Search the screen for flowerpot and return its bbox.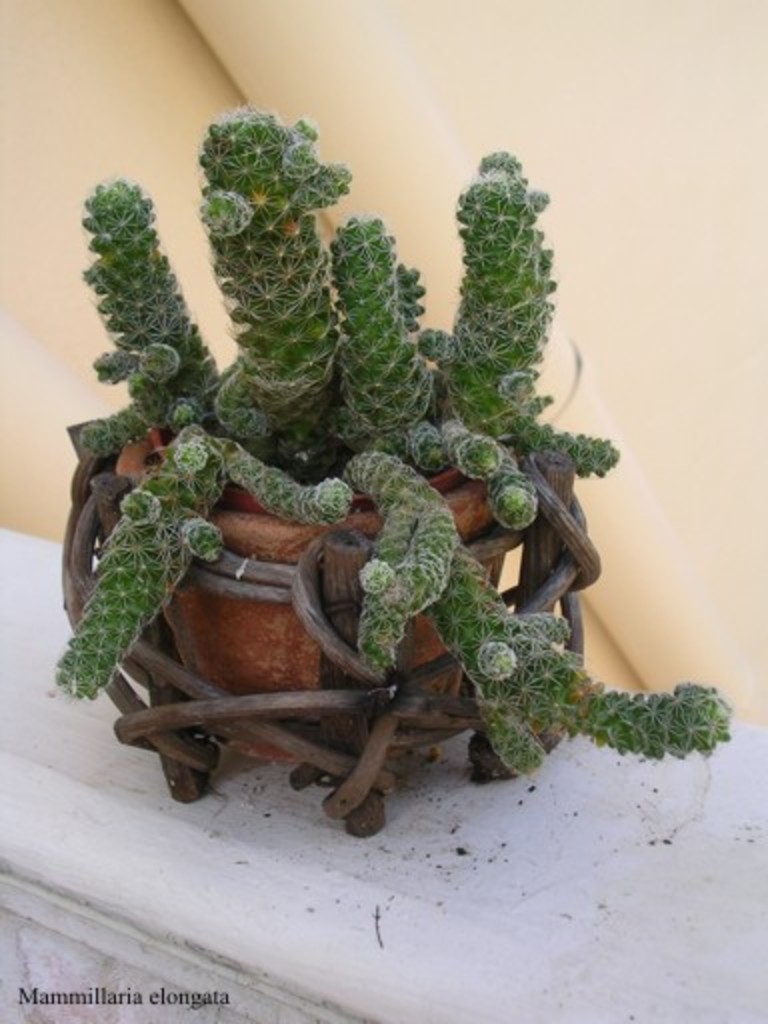
Found: (114,426,530,760).
